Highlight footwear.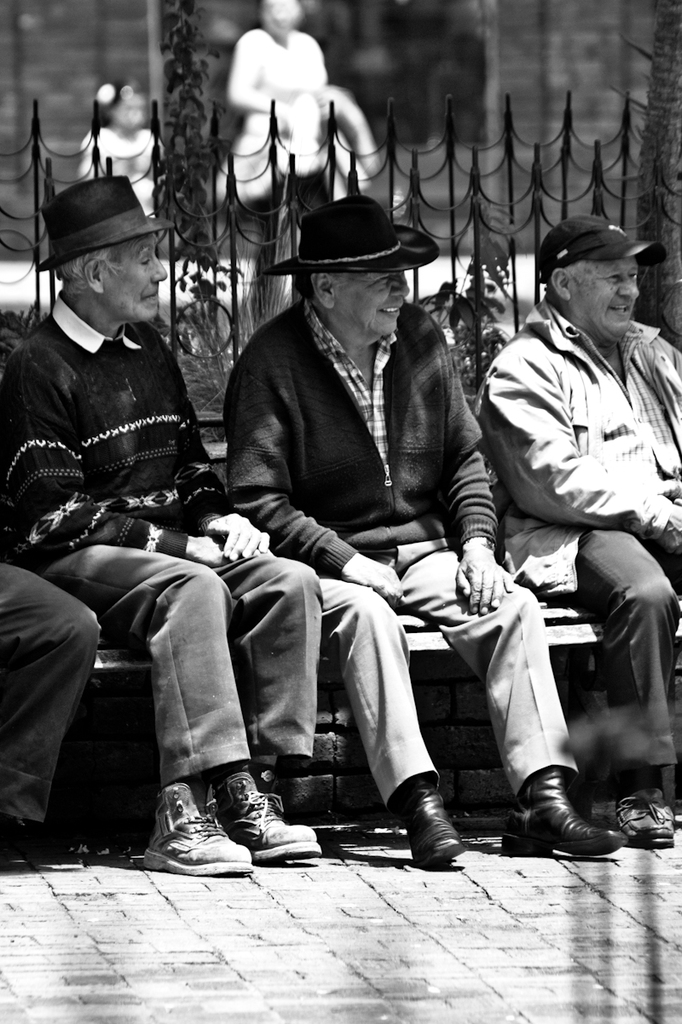
Highlighted region: 397:787:470:868.
